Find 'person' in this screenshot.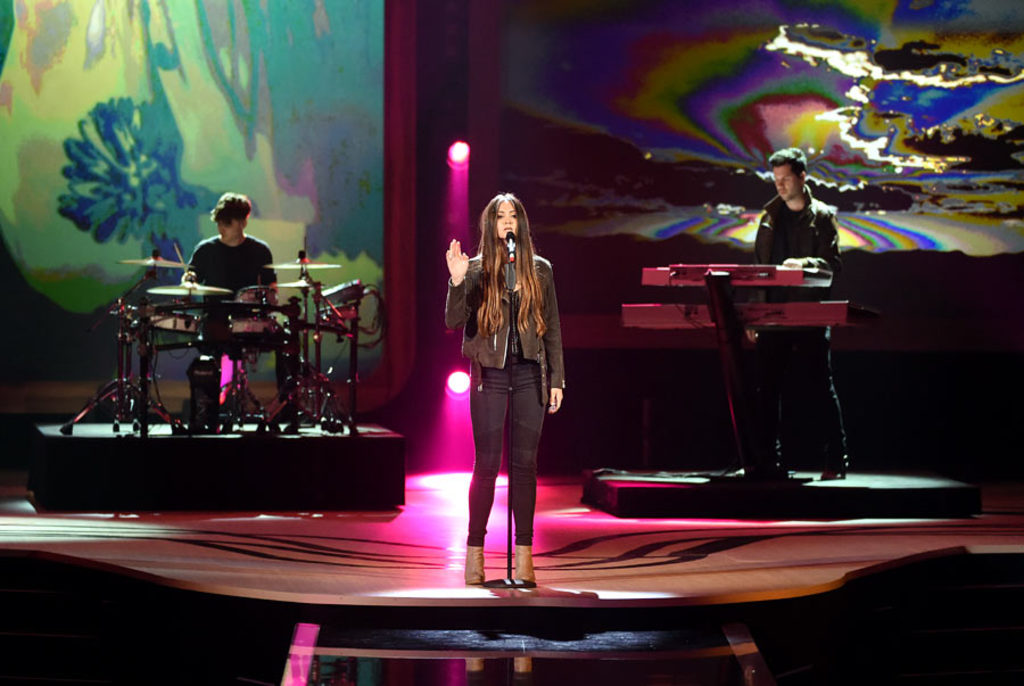
The bounding box for 'person' is (left=174, top=195, right=298, bottom=428).
